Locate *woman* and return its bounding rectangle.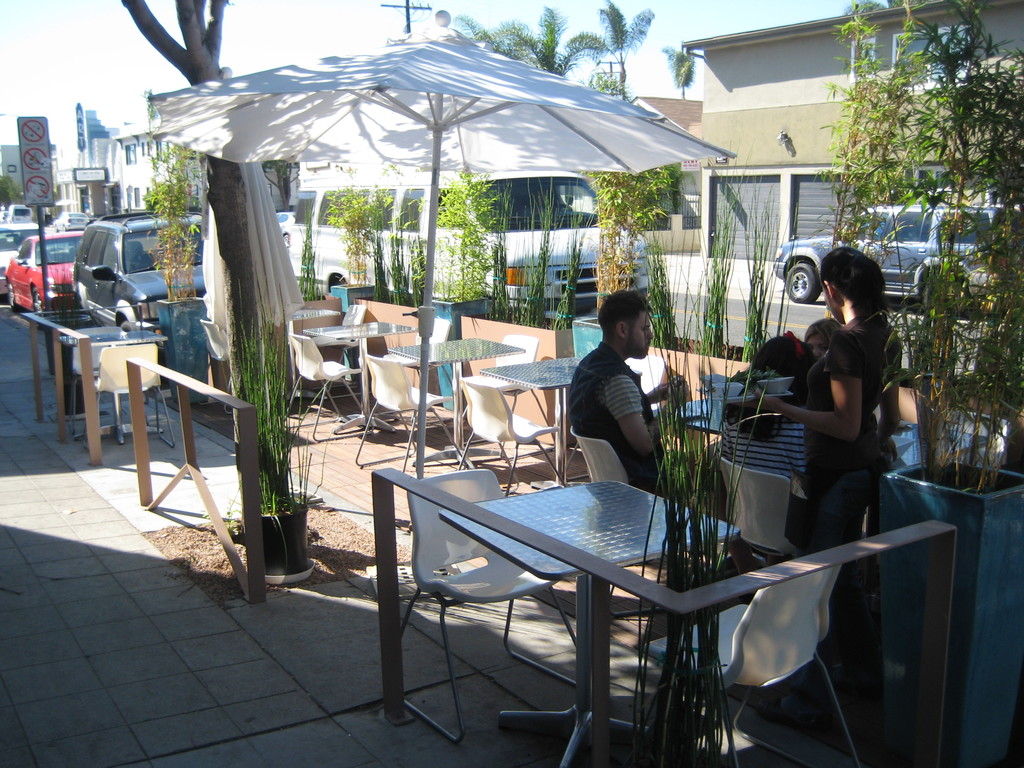
[x1=762, y1=280, x2=902, y2=572].
